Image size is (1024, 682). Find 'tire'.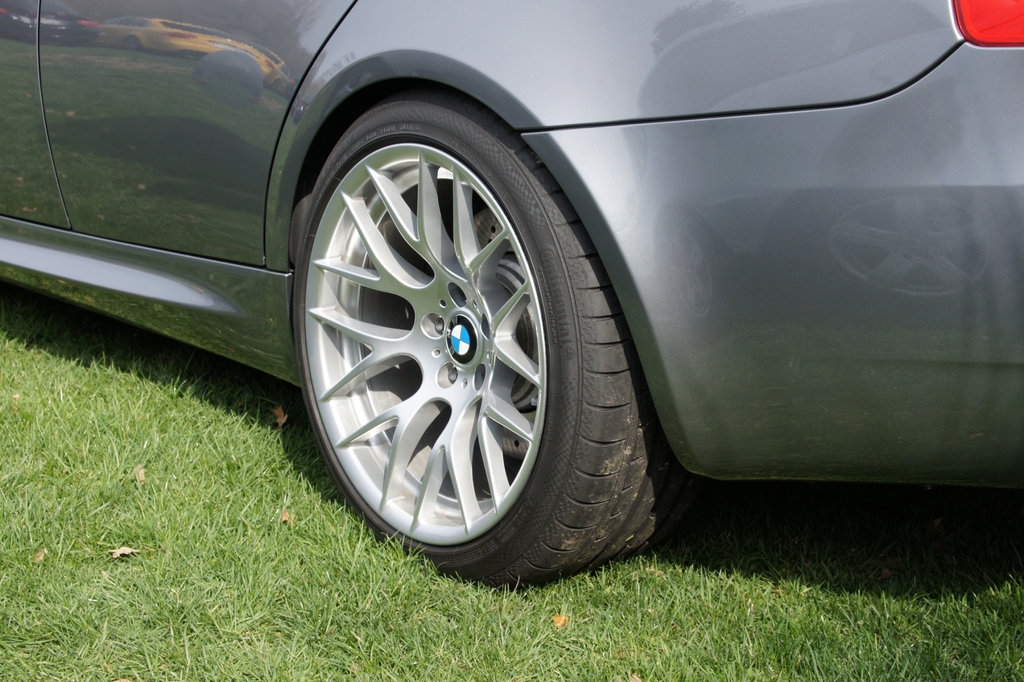
[x1=286, y1=101, x2=688, y2=583].
